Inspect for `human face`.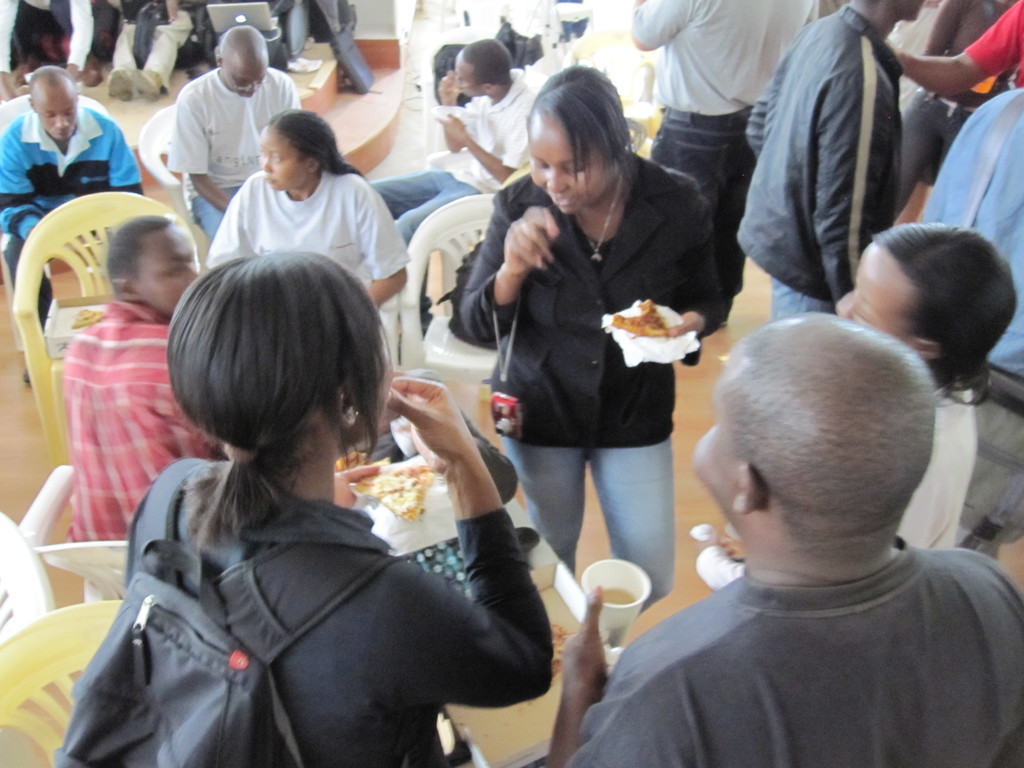
Inspection: Rect(142, 225, 202, 315).
